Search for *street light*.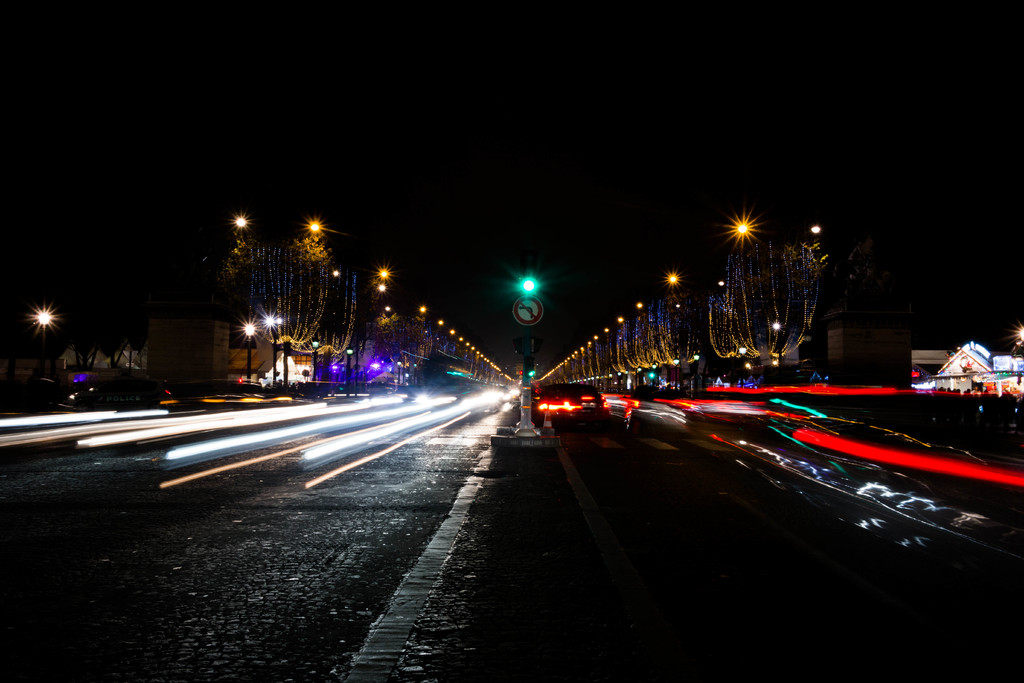
Found at <box>467,340,470,347</box>.
